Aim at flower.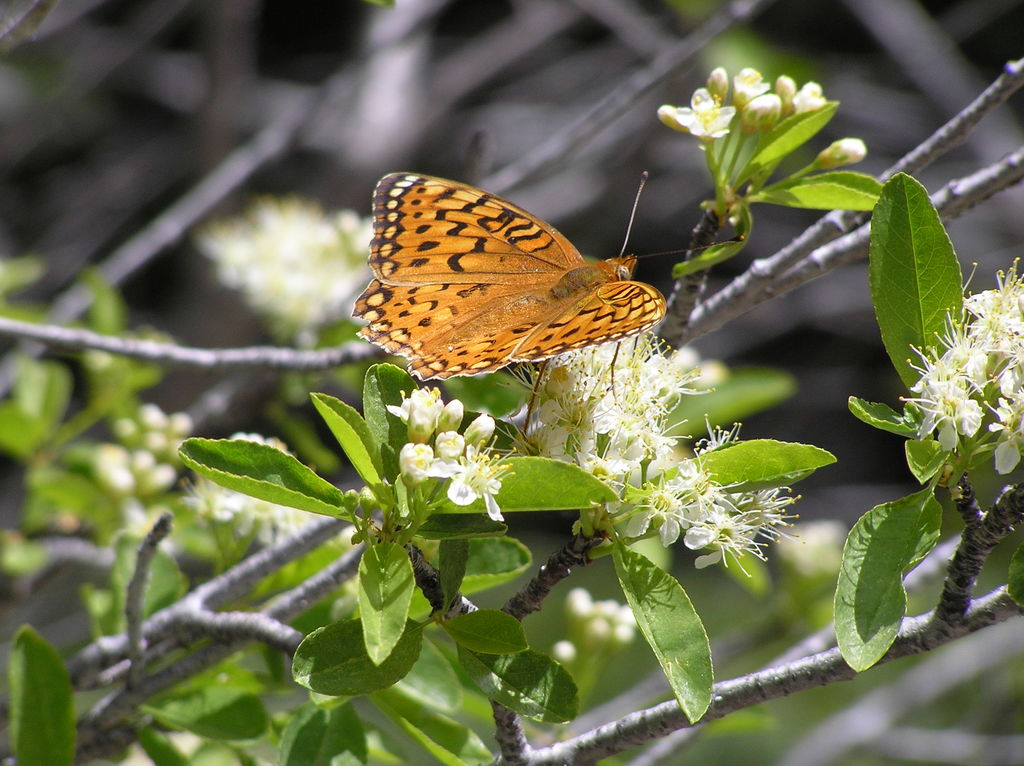
Aimed at (left=671, top=85, right=733, bottom=136).
